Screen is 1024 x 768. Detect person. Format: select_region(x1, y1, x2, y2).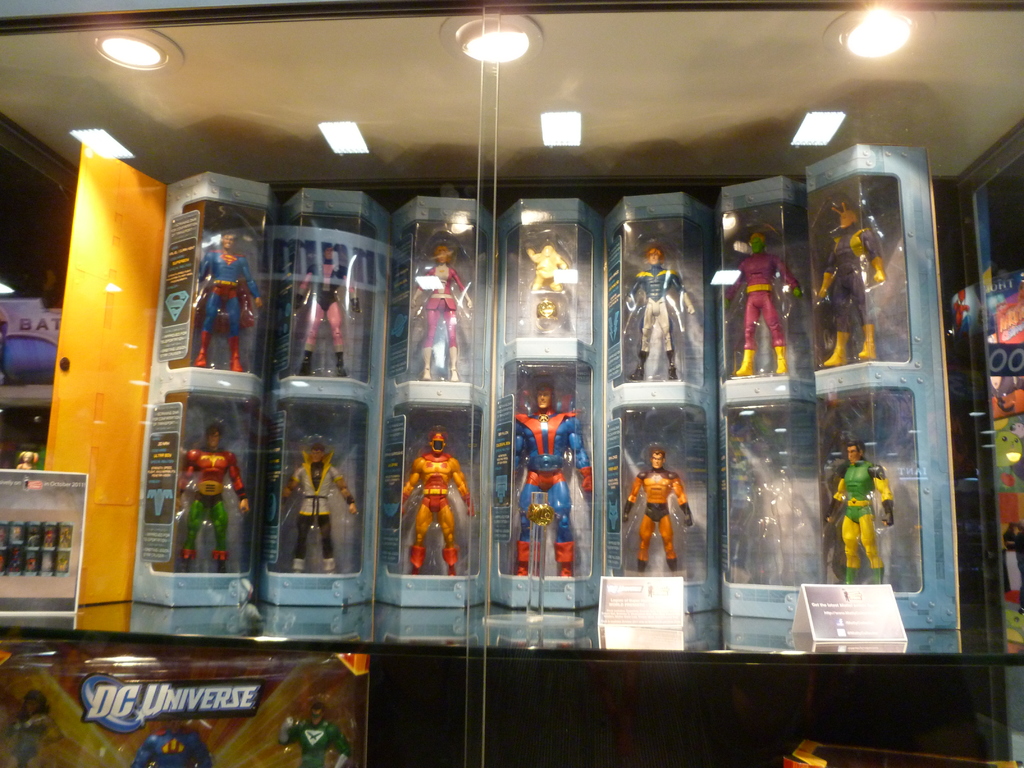
select_region(125, 713, 218, 767).
